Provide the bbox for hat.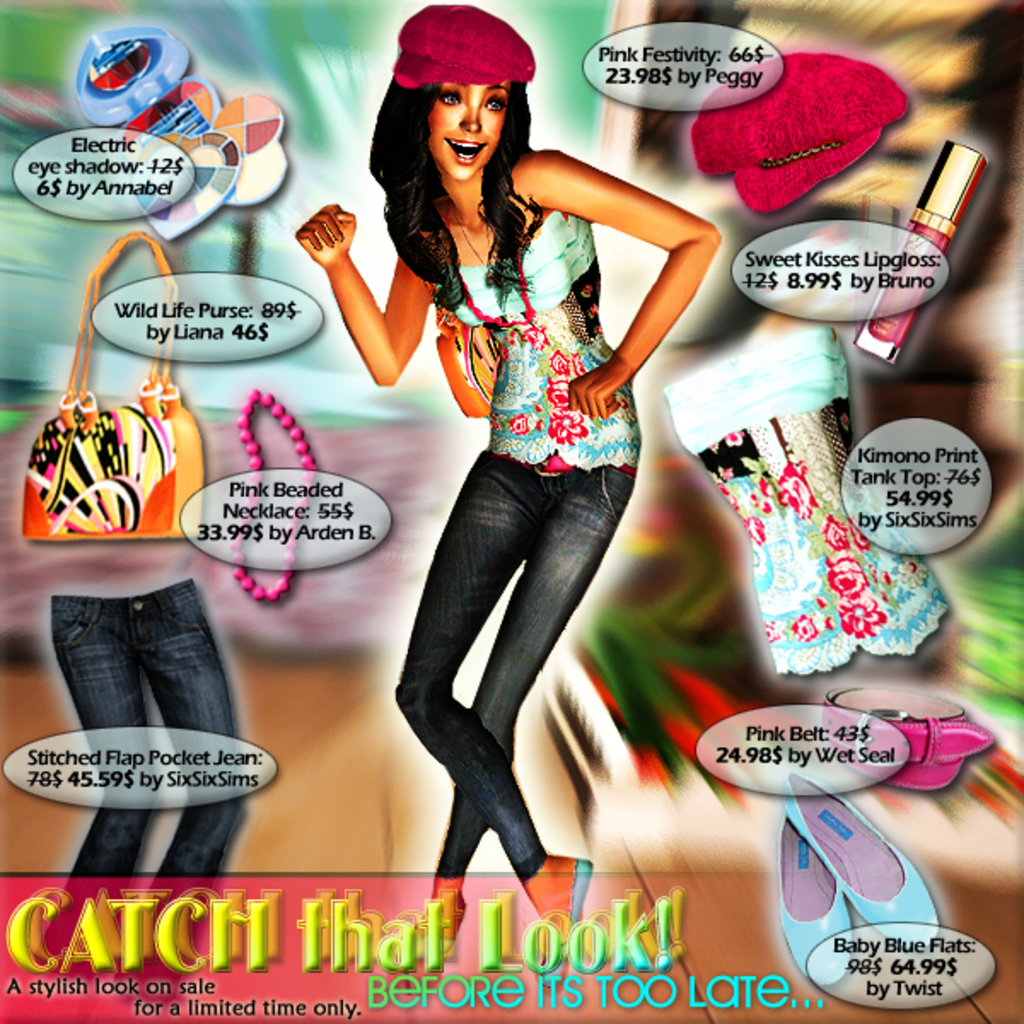
locate(391, 0, 539, 85).
